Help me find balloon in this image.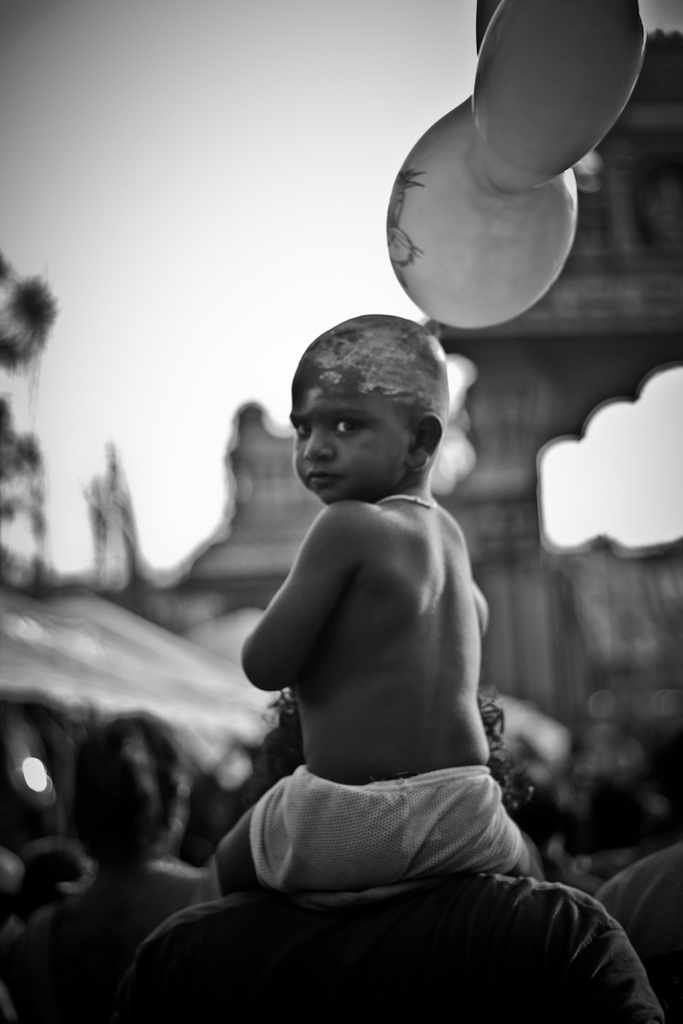
Found it: <region>383, 0, 647, 331</region>.
